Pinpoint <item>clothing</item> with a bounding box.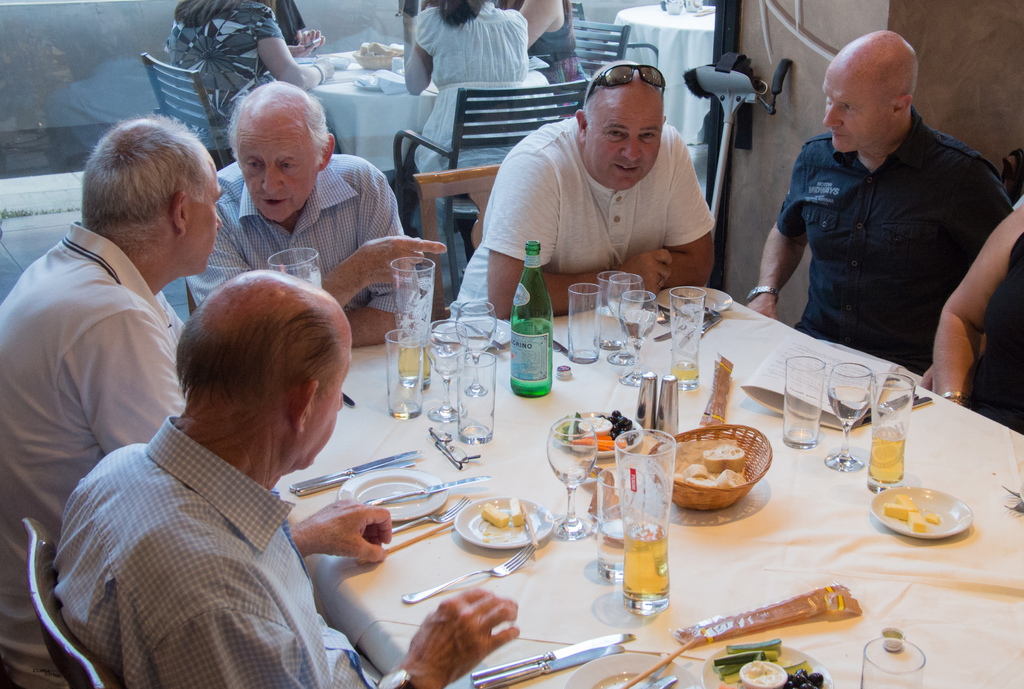
box=[0, 221, 188, 686].
